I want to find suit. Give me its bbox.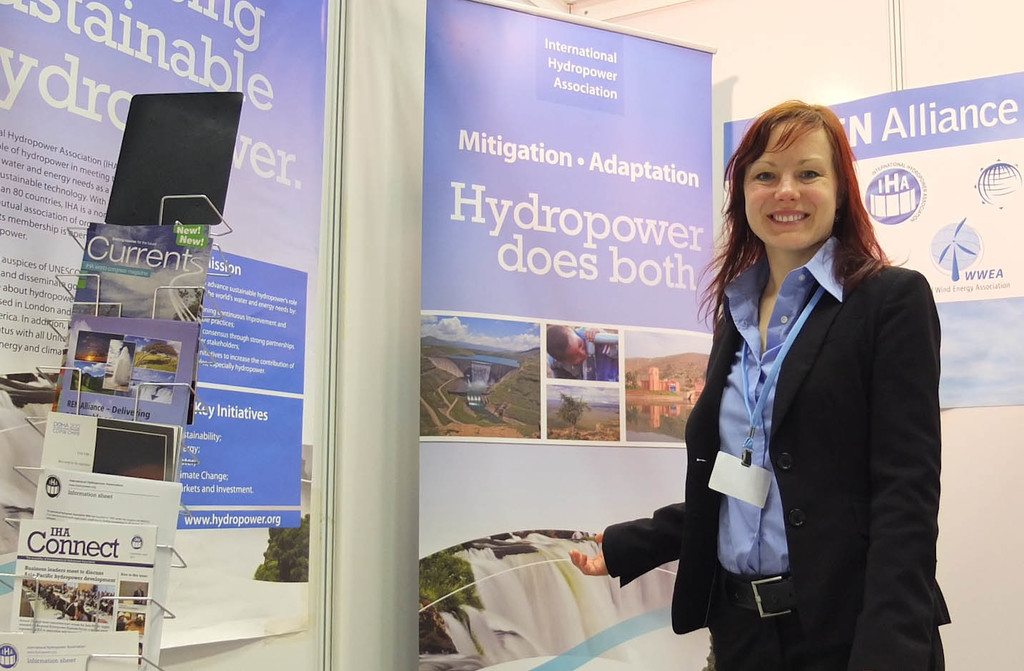
rect(621, 186, 951, 662).
